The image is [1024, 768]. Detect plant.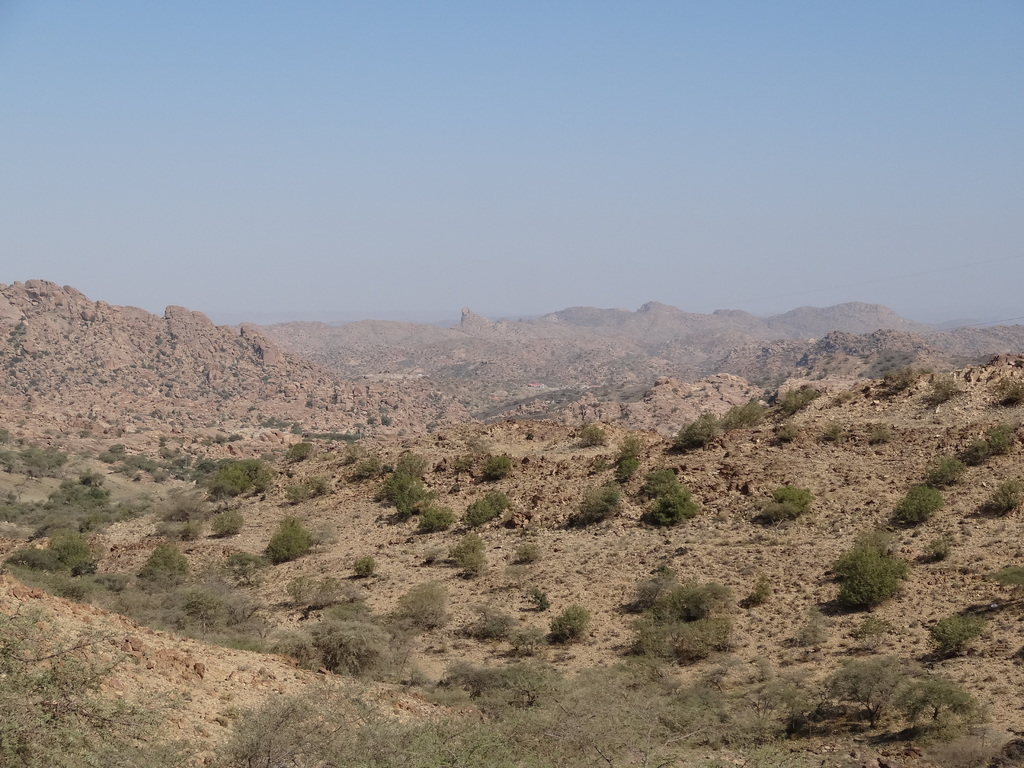
Detection: l=246, t=467, r=267, b=494.
